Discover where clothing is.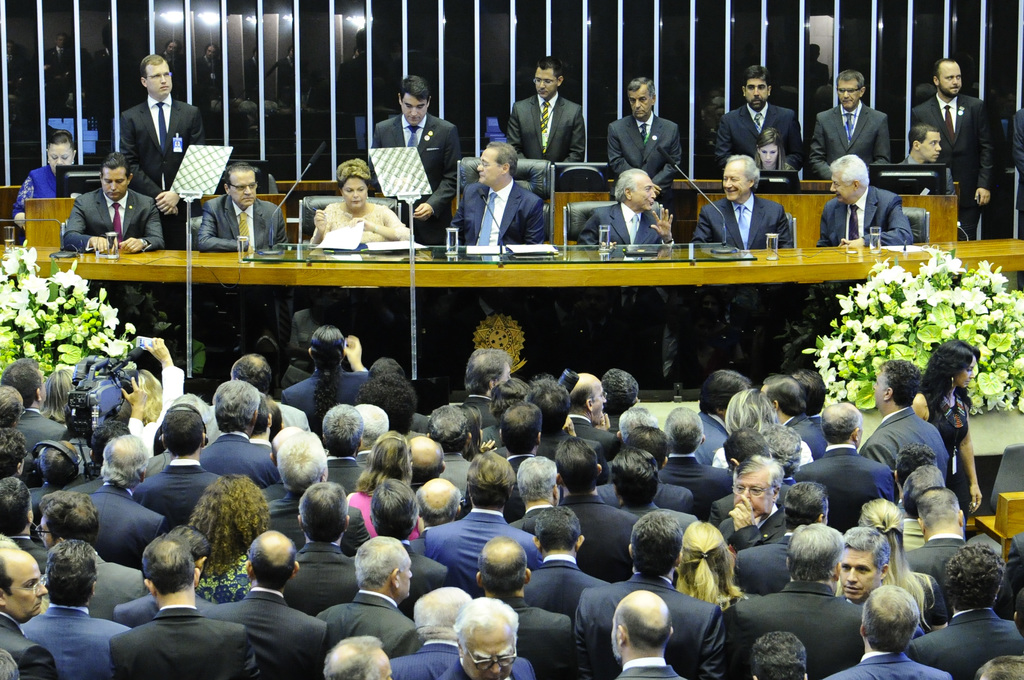
Discovered at rect(719, 501, 784, 551).
